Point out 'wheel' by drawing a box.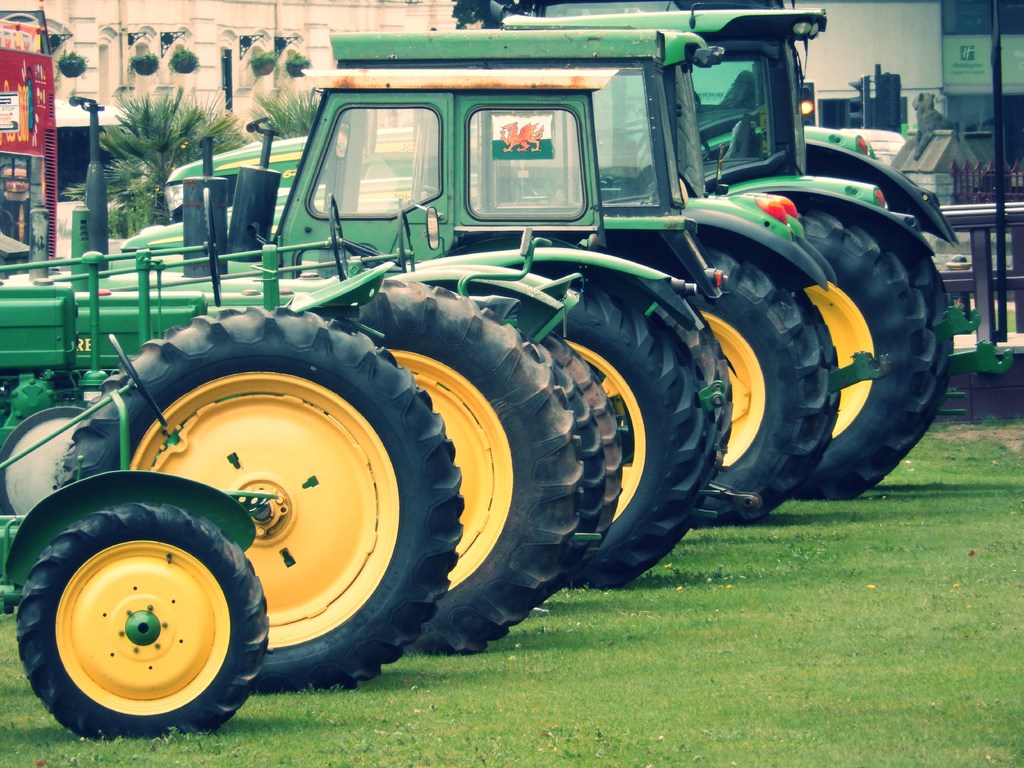
<region>567, 273, 718, 593</region>.
